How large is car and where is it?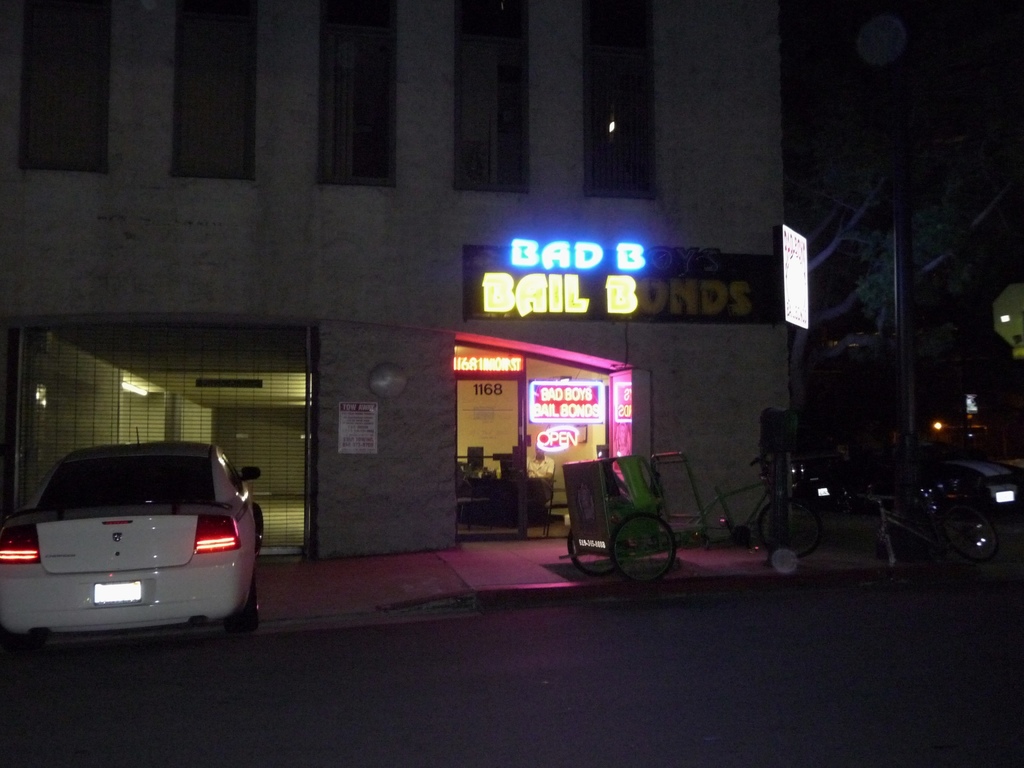
Bounding box: 0,430,266,636.
